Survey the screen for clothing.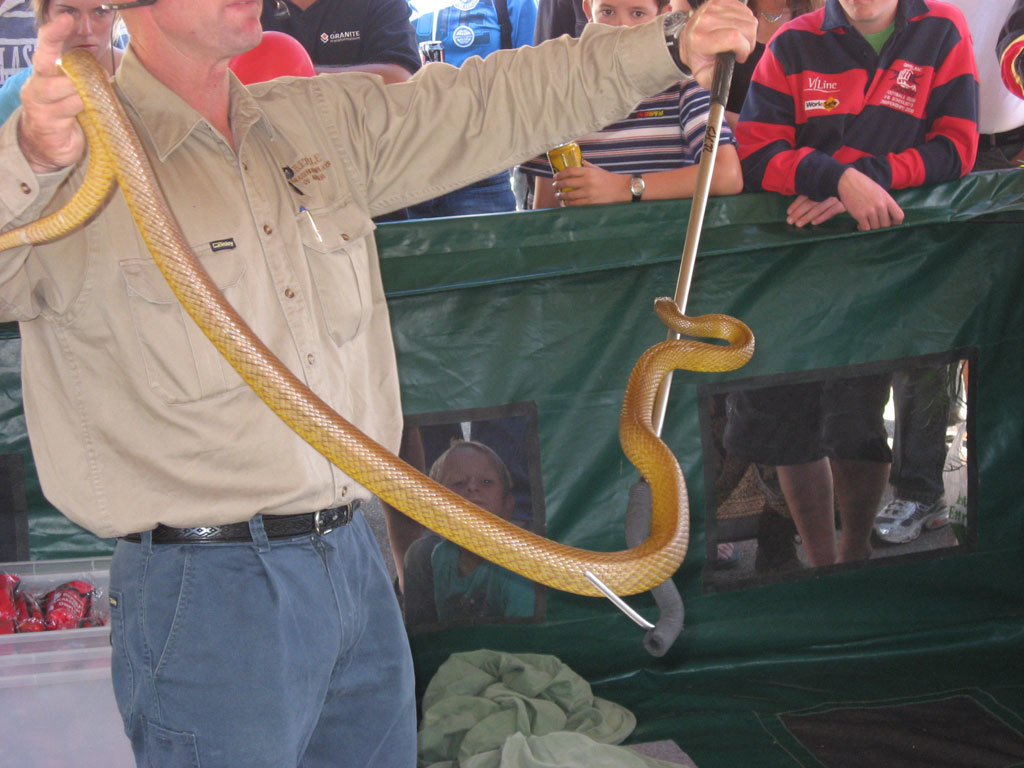
Survey found: box(401, 0, 549, 206).
